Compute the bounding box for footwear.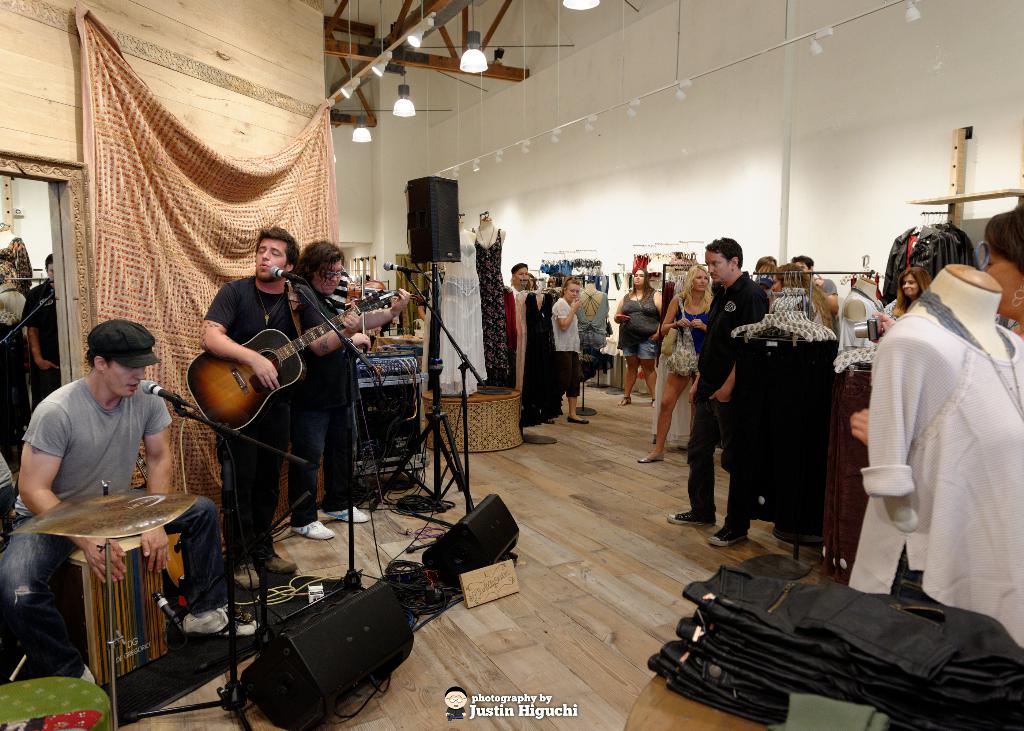
select_region(290, 522, 334, 542).
